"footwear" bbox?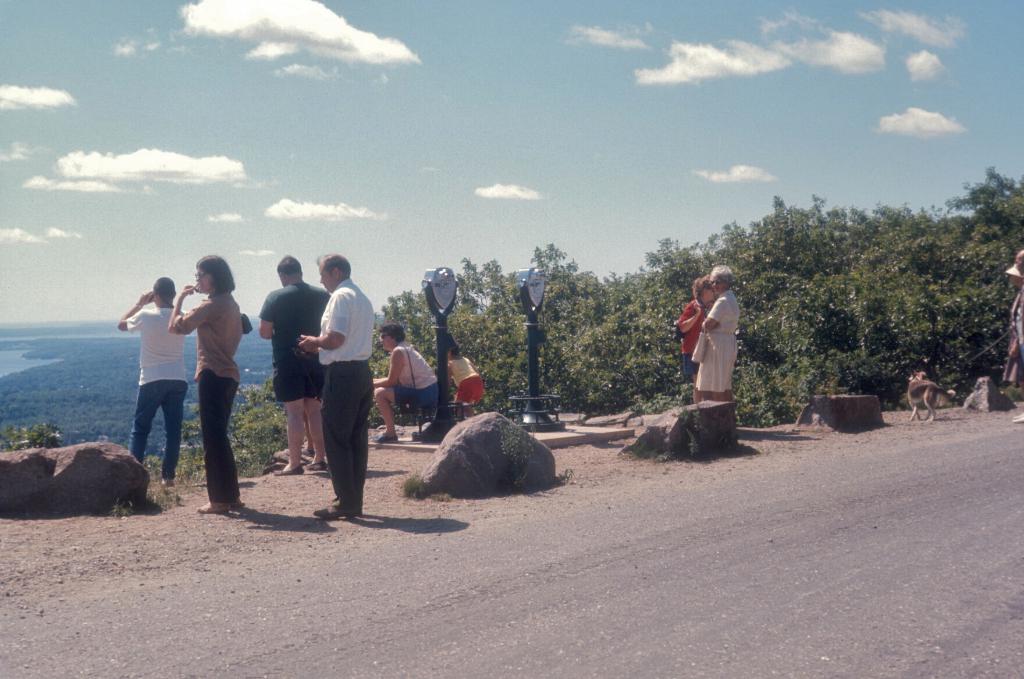
bbox=(348, 495, 365, 518)
